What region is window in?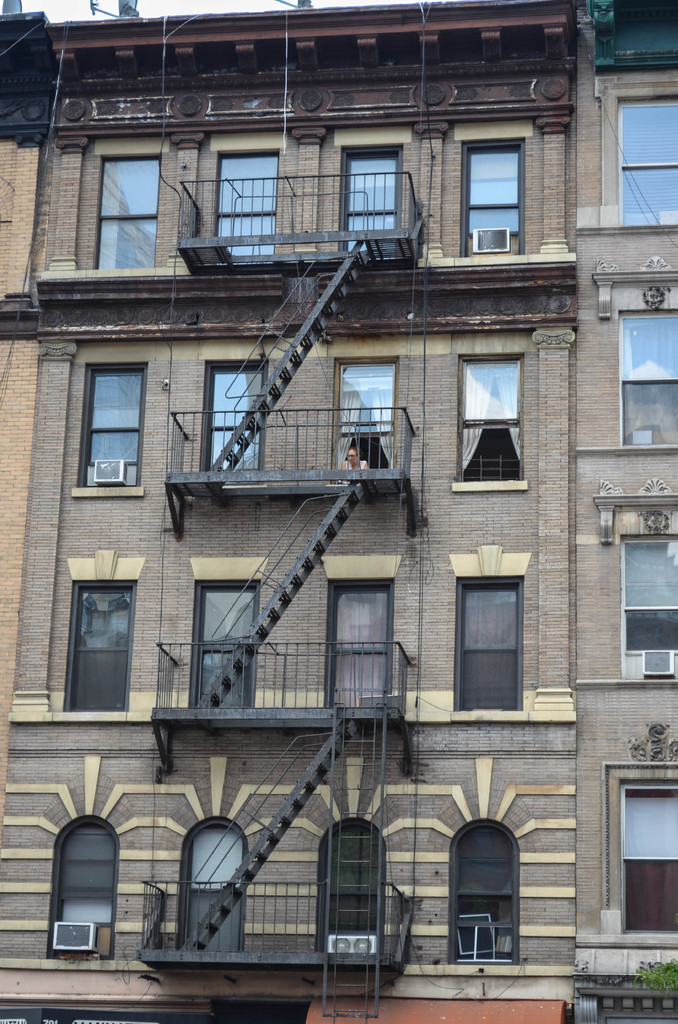
{"x1": 63, "y1": 582, "x2": 129, "y2": 722}.
